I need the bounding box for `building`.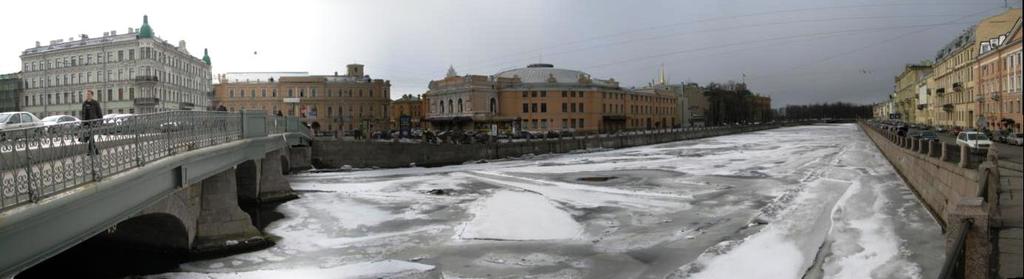
Here it is: {"x1": 425, "y1": 64, "x2": 678, "y2": 132}.
